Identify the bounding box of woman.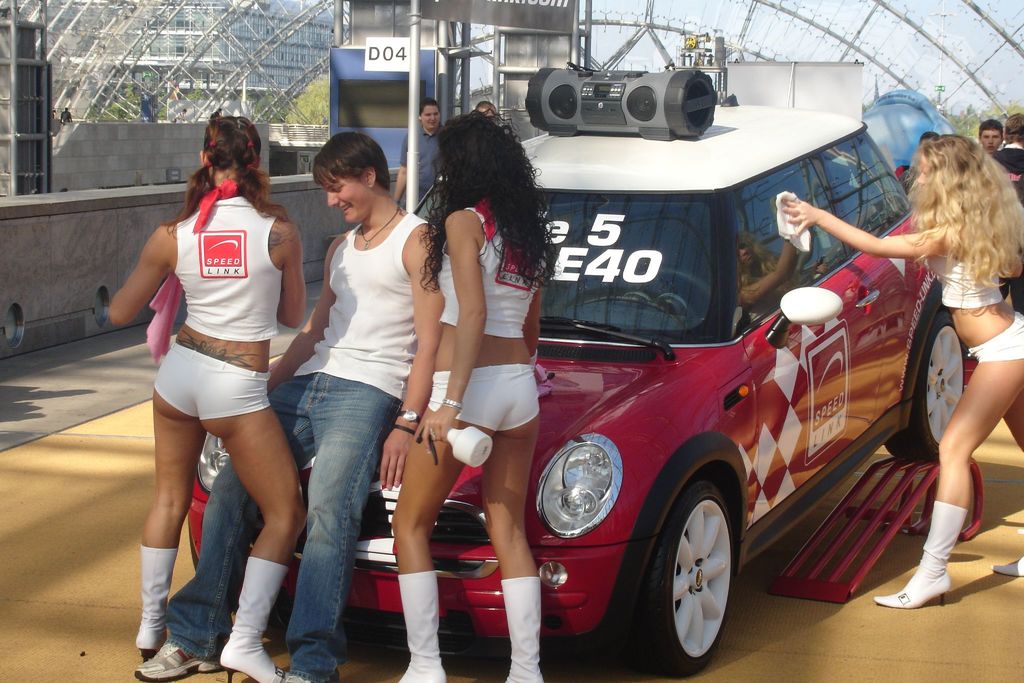
box(388, 109, 562, 682).
